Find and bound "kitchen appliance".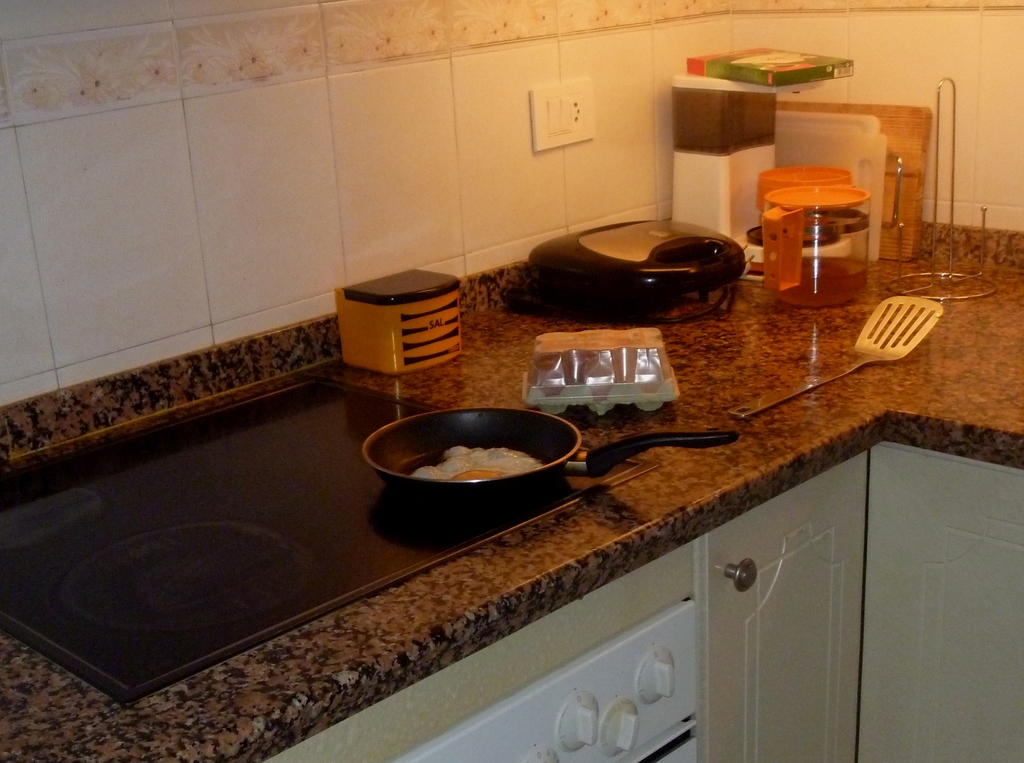
Bound: locate(525, 216, 749, 301).
